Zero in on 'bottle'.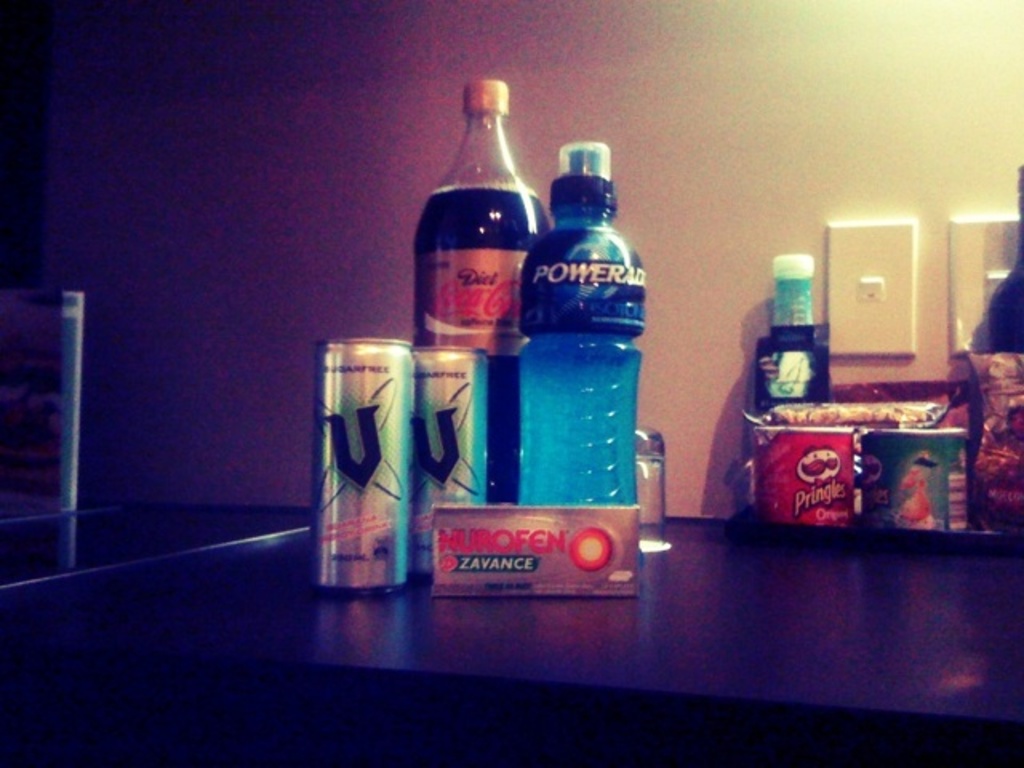
Zeroed in: box(518, 139, 651, 512).
